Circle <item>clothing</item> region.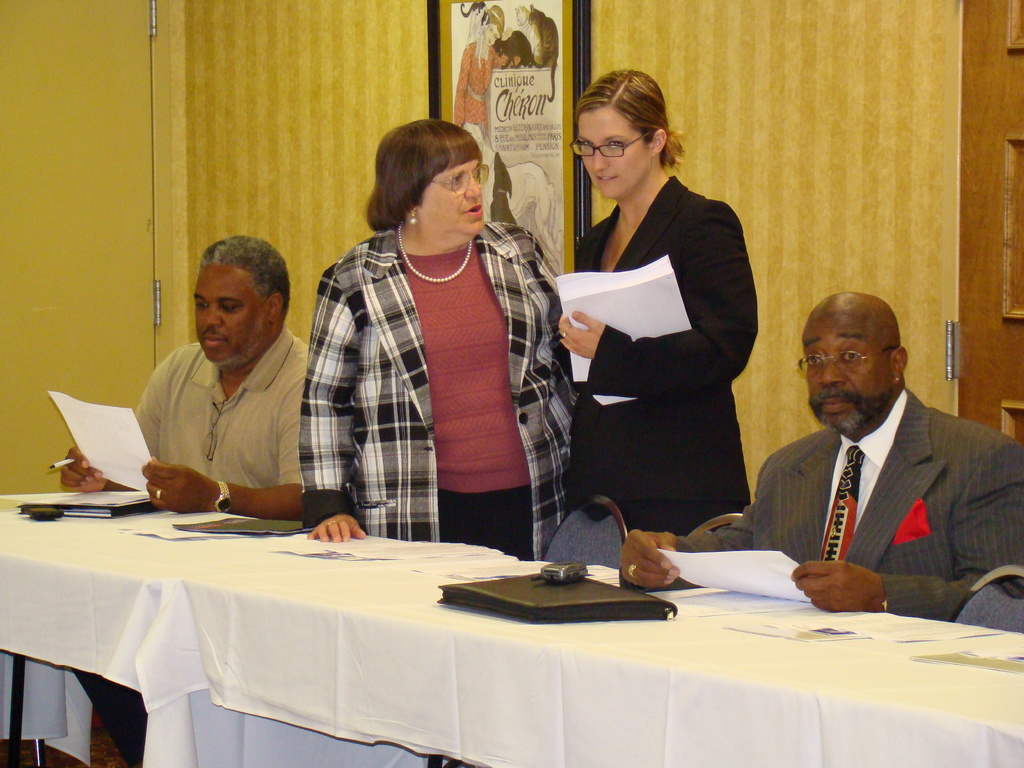
Region: select_region(540, 175, 758, 571).
